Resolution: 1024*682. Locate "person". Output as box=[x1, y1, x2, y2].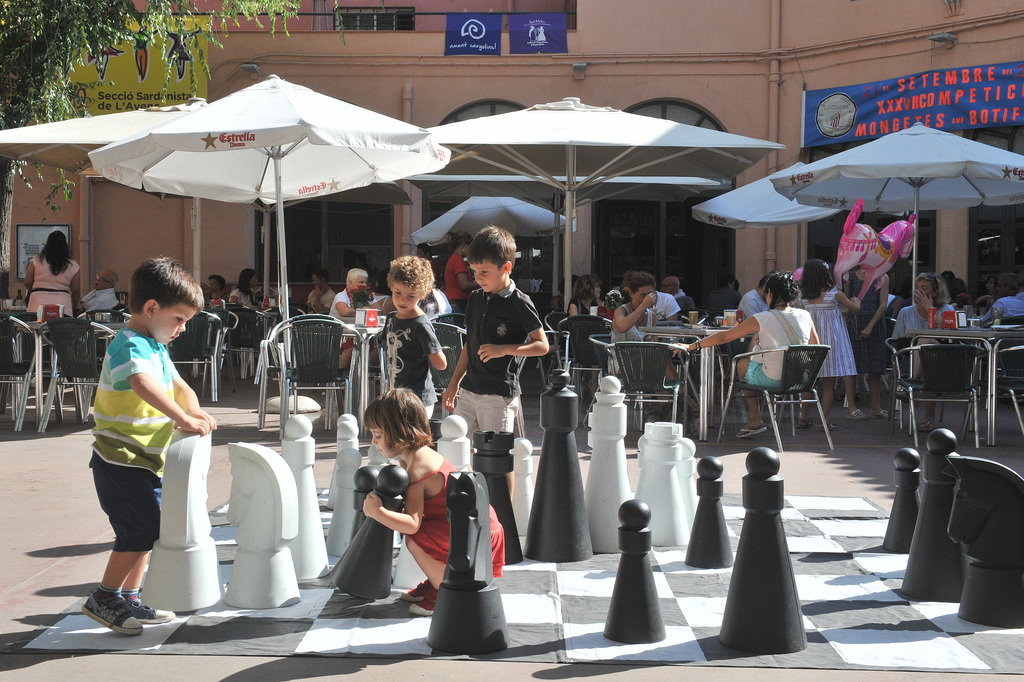
box=[978, 267, 1023, 319].
